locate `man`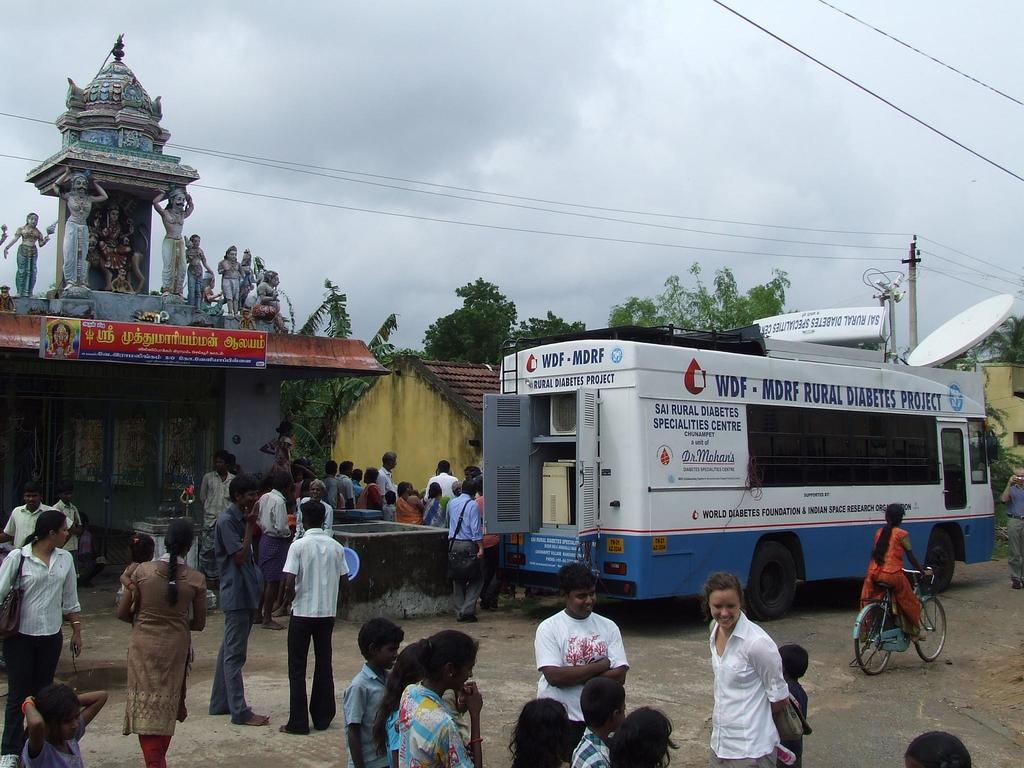
{"x1": 446, "y1": 479, "x2": 486, "y2": 621}
